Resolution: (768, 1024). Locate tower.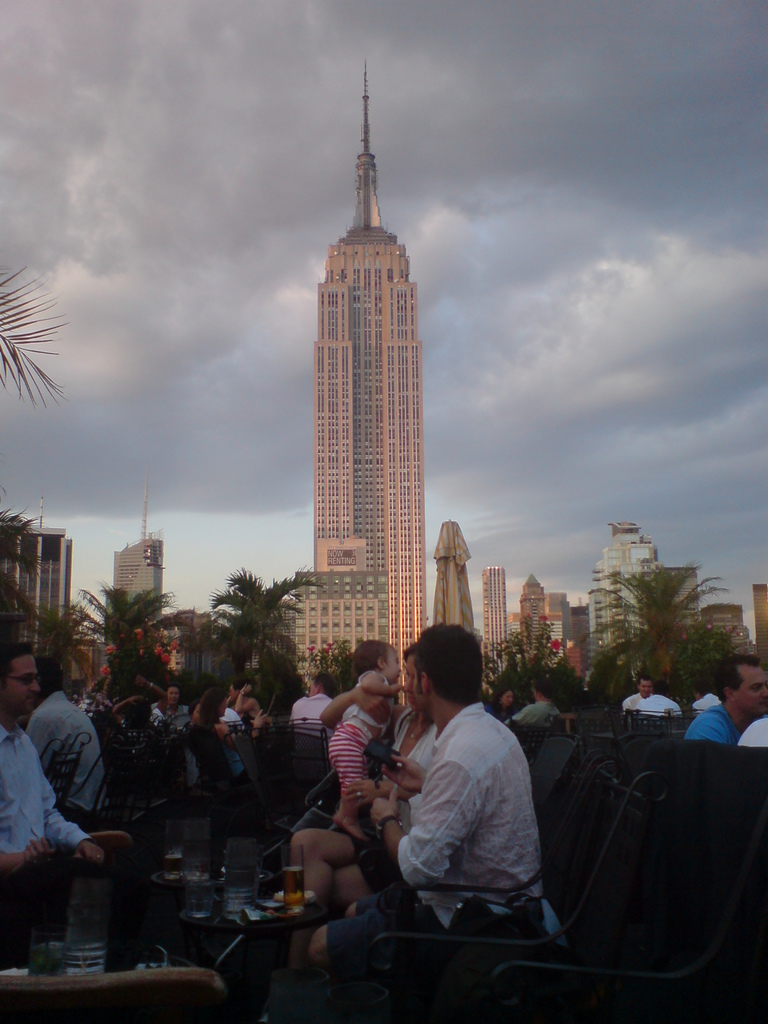
bbox=(118, 495, 158, 629).
